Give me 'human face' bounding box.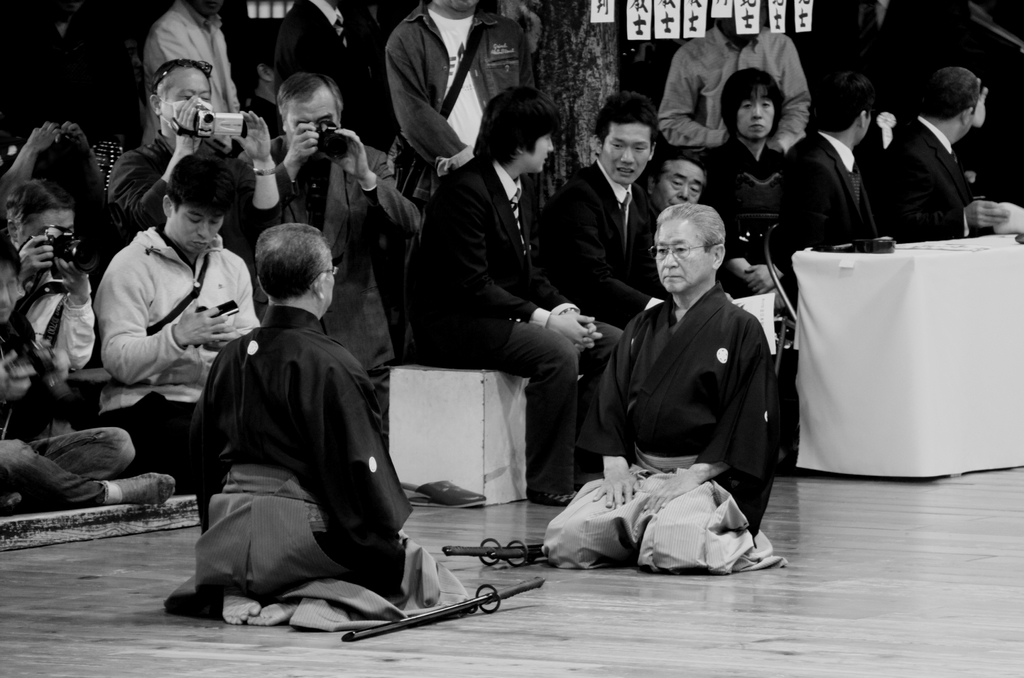
{"left": 660, "top": 168, "right": 705, "bottom": 213}.
